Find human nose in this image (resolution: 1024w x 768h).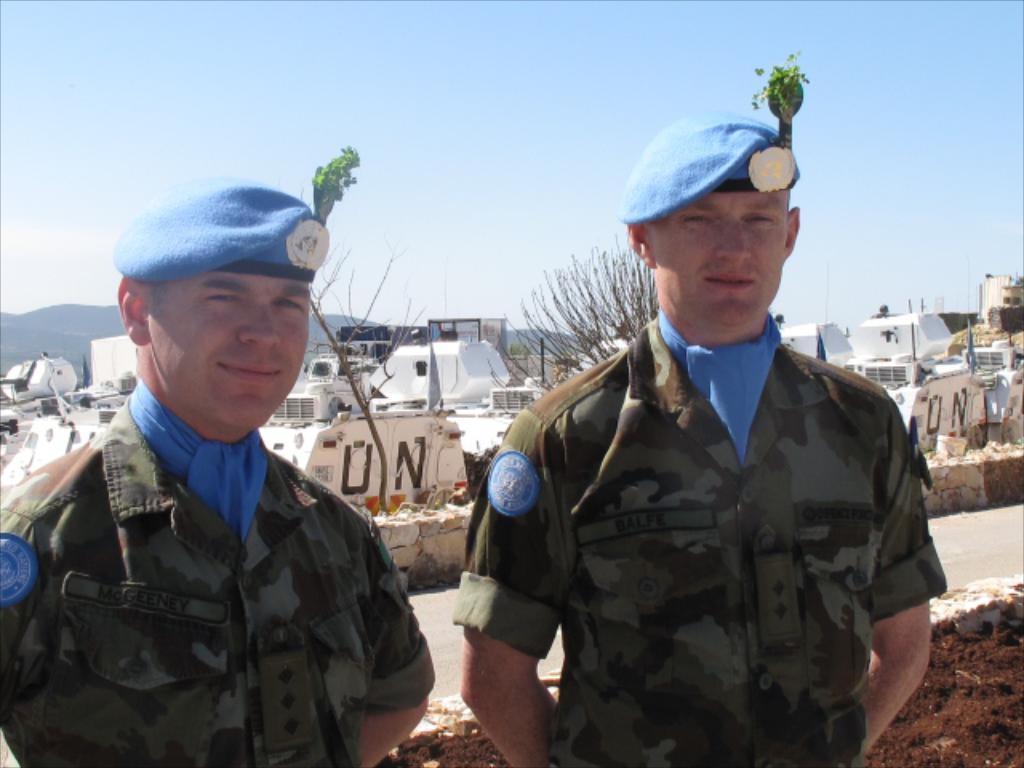
locate(718, 219, 752, 261).
